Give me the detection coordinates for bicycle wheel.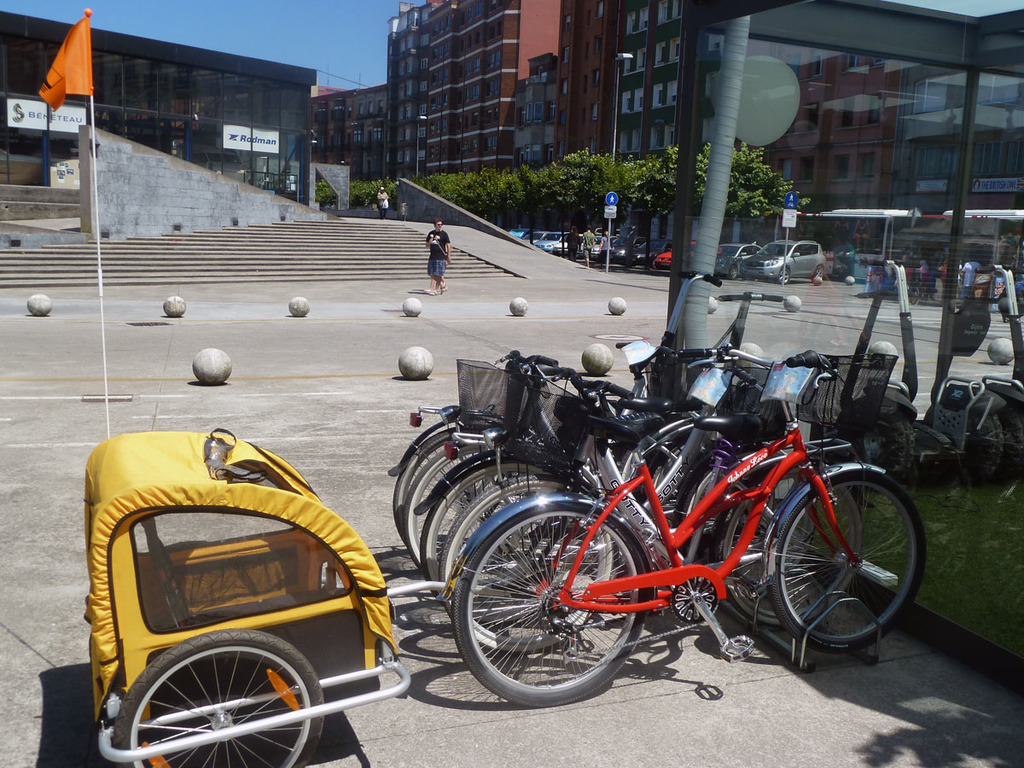
left=403, top=435, right=519, bottom=585.
